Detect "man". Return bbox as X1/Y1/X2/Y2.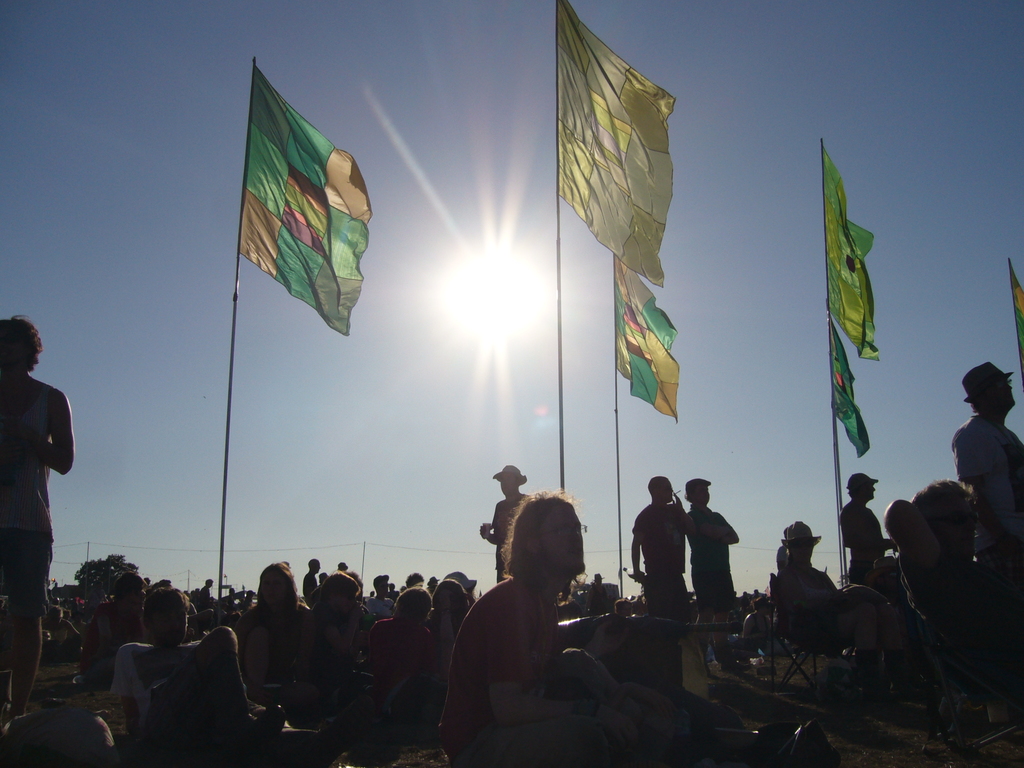
477/461/529/582.
